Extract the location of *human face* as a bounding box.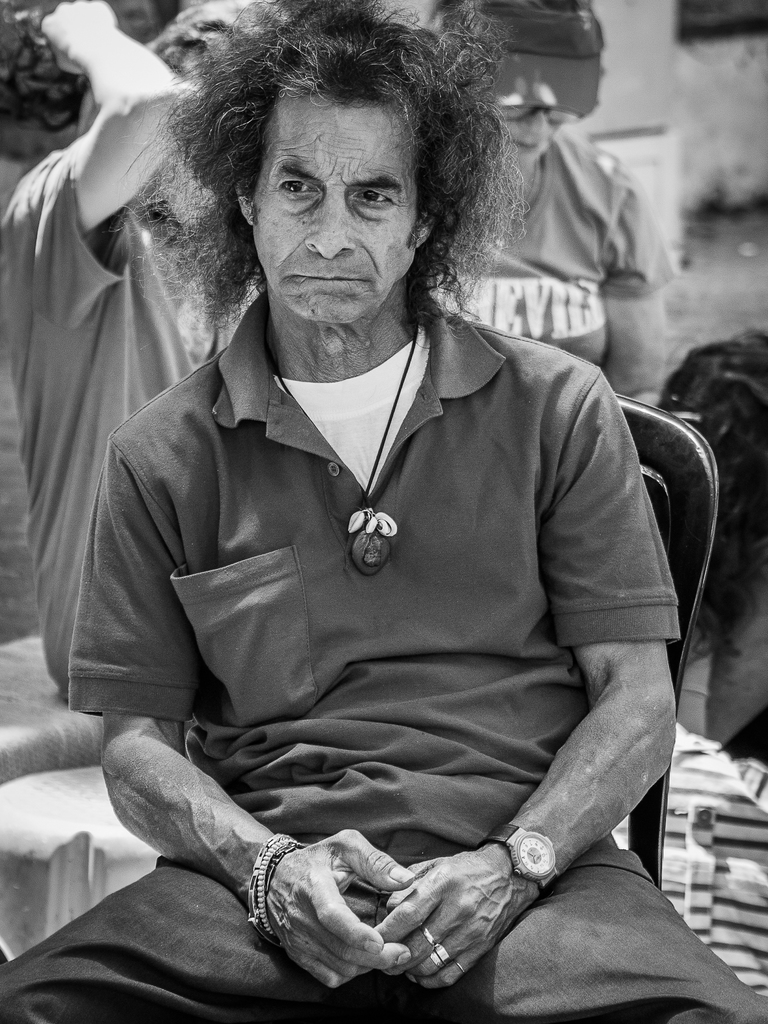
[left=247, top=106, right=418, bottom=317].
